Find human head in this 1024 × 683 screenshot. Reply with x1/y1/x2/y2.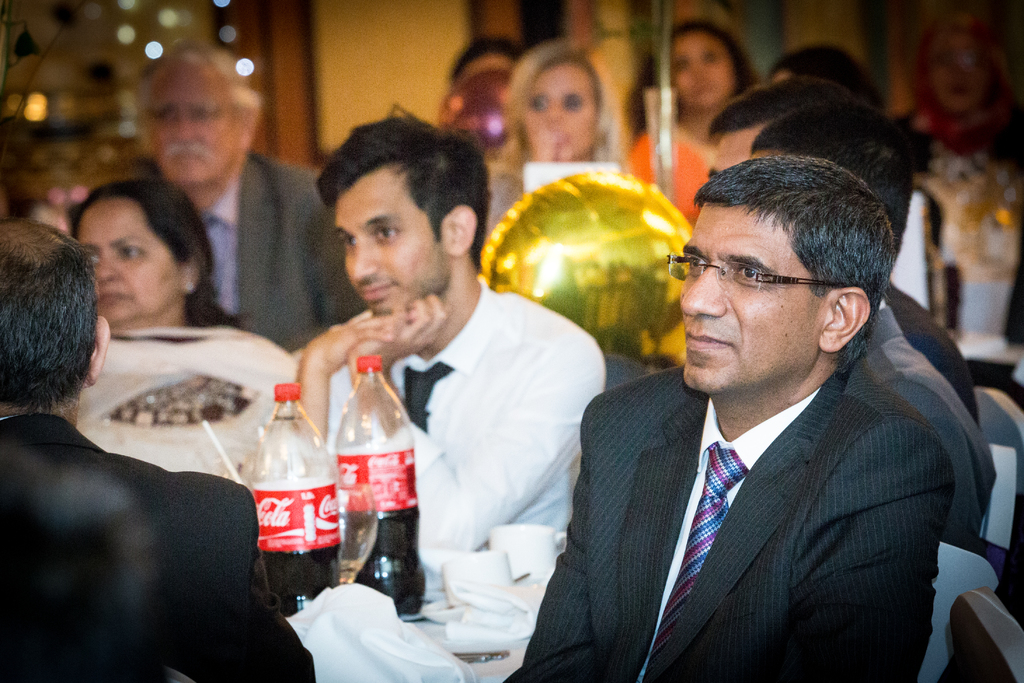
0/220/111/409.
